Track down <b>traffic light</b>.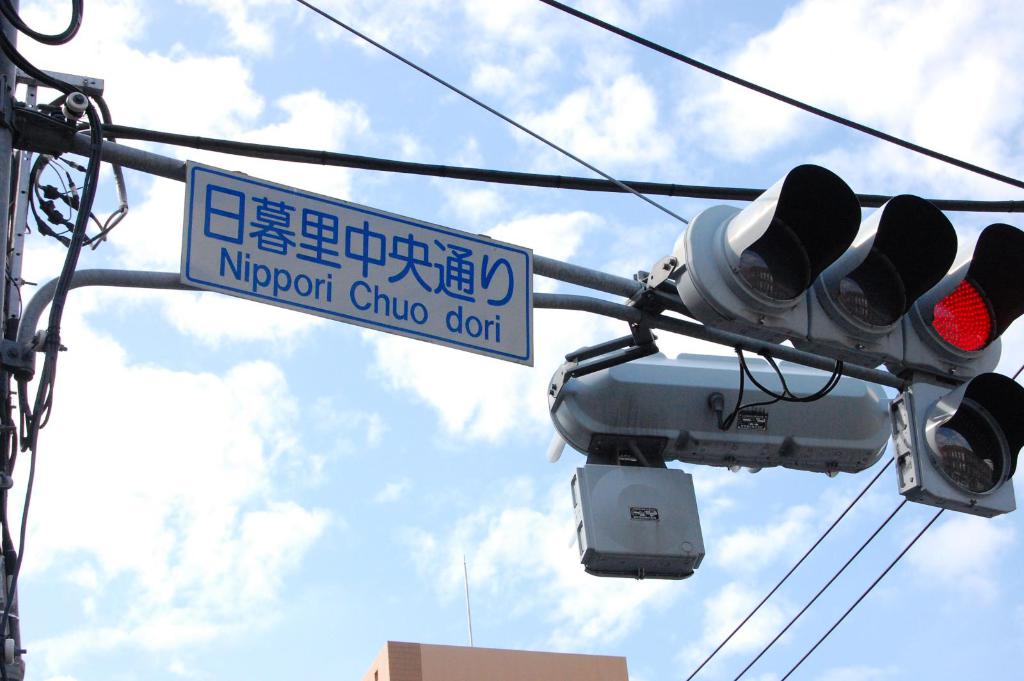
Tracked to [545,351,892,579].
